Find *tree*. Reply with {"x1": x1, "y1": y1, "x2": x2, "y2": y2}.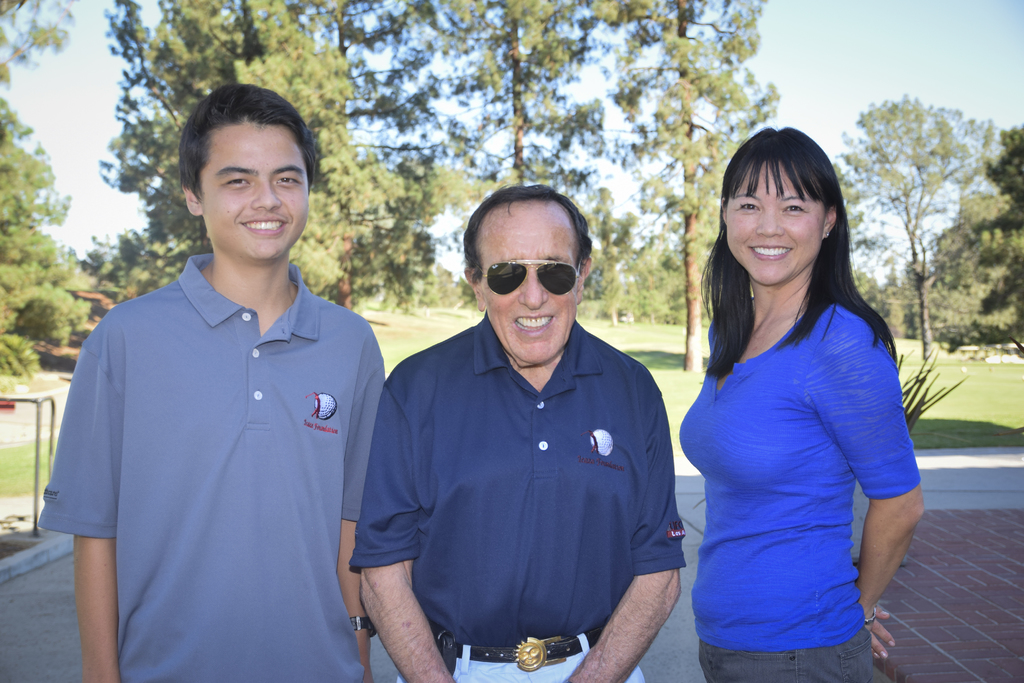
{"x1": 283, "y1": 0, "x2": 502, "y2": 309}.
